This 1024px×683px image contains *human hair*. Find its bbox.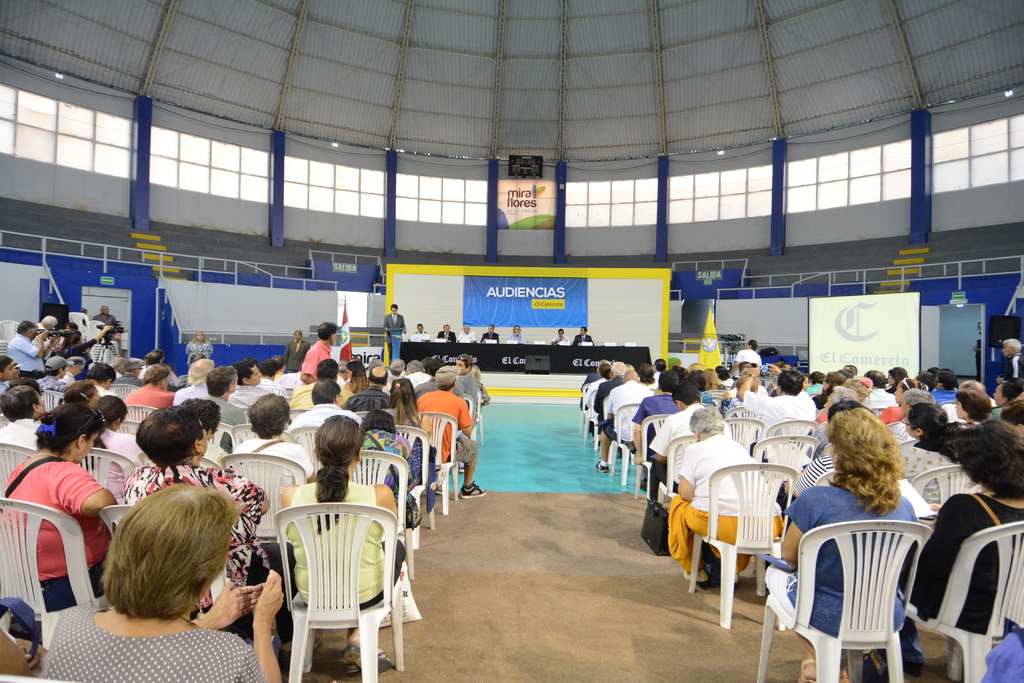
359, 408, 399, 435.
